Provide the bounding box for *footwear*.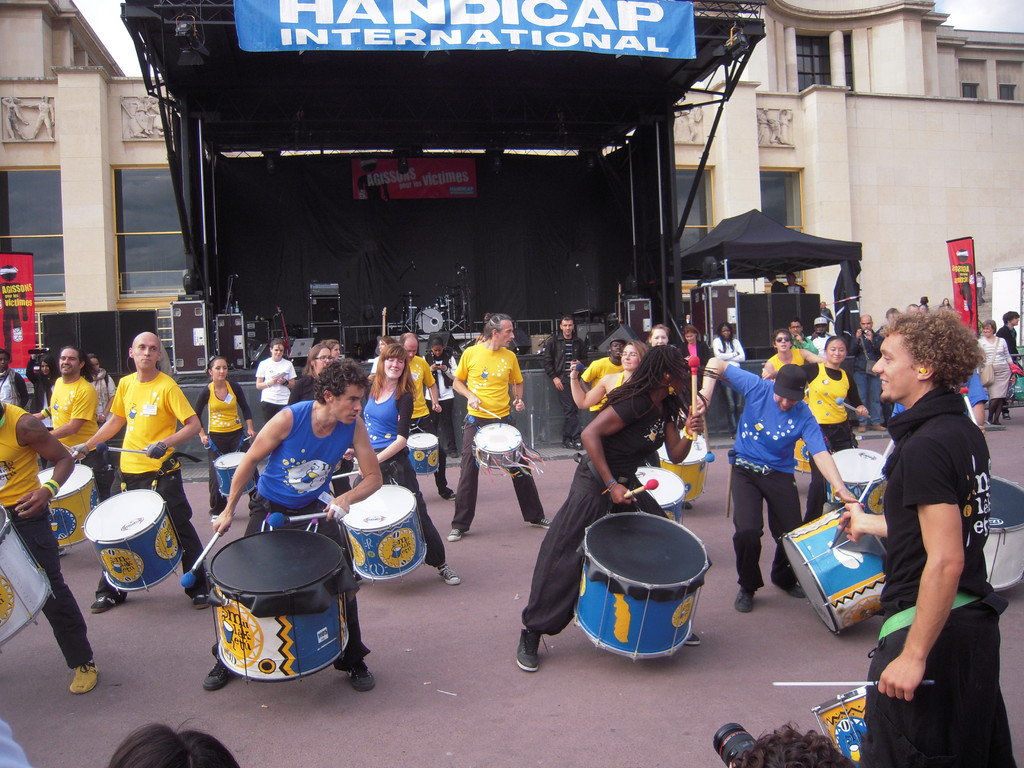
locate(446, 446, 467, 461).
